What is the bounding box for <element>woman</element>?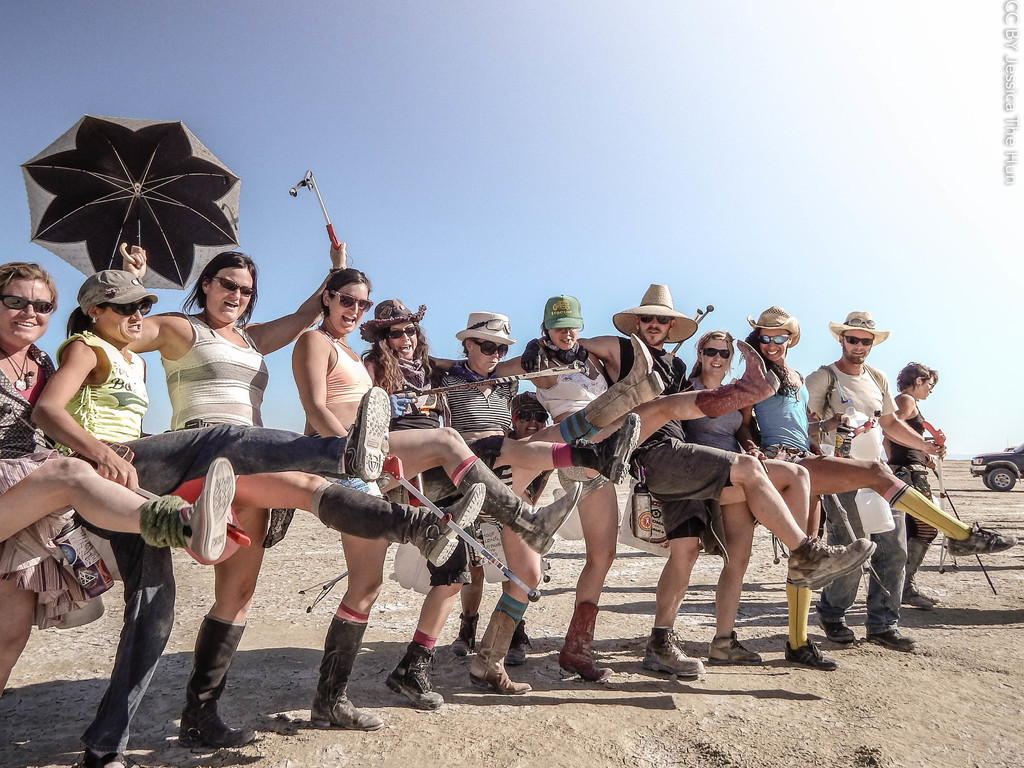
<bbox>422, 310, 641, 696</bbox>.
